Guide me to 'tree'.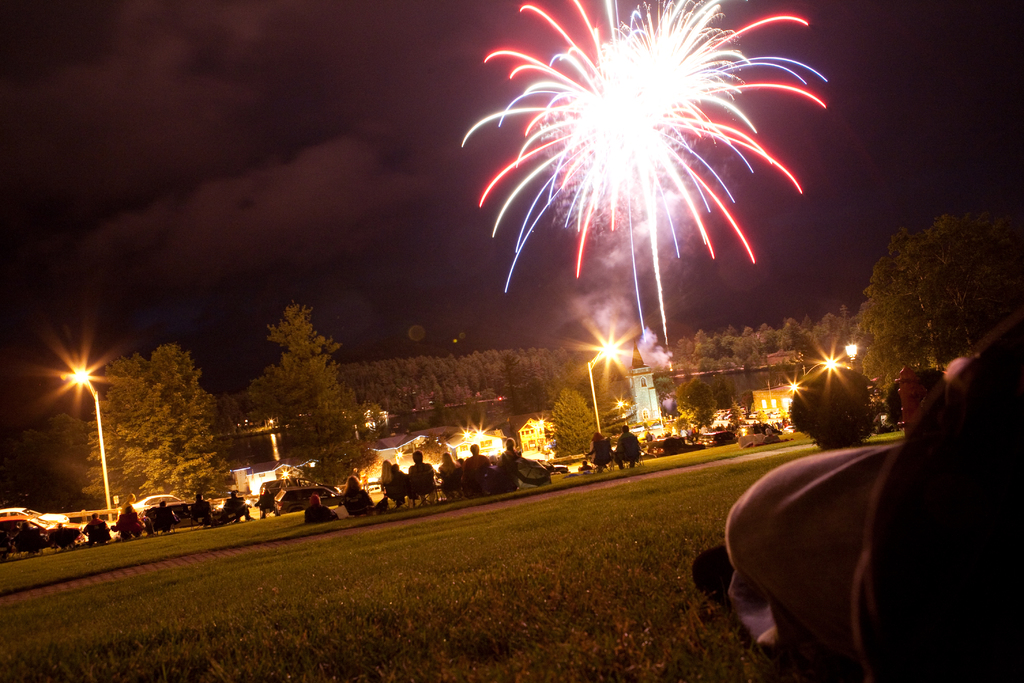
Guidance: 212,283,369,476.
